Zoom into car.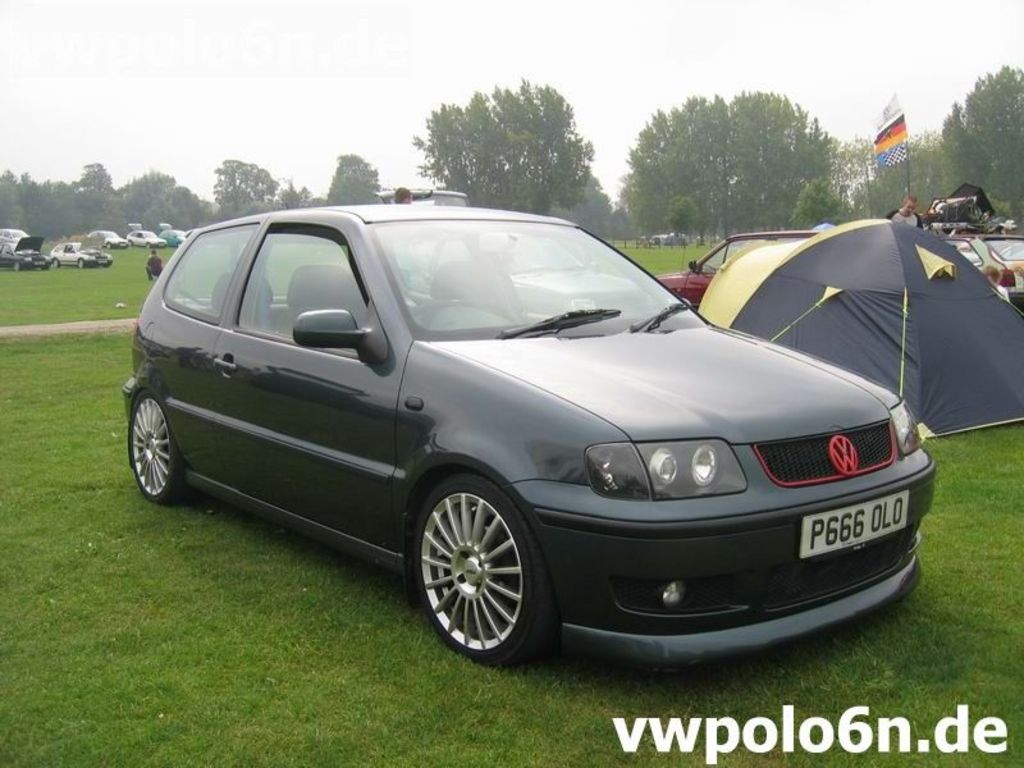
Zoom target: (left=655, top=229, right=822, bottom=314).
